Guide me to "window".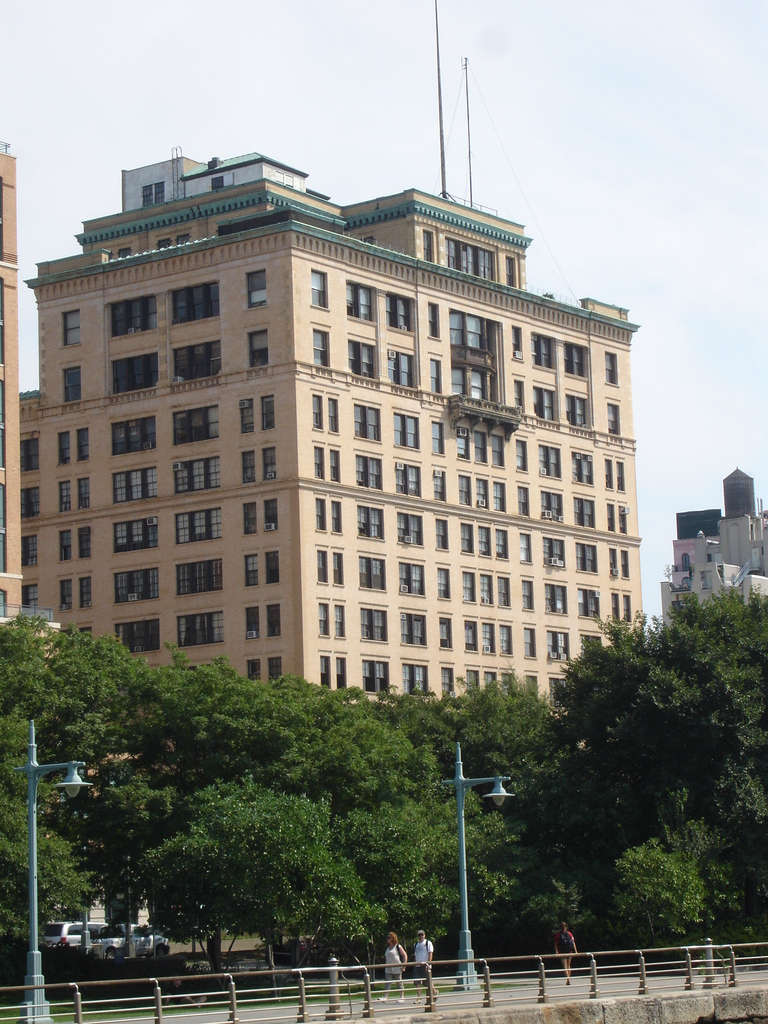
Guidance: x1=310, y1=323, x2=328, y2=366.
